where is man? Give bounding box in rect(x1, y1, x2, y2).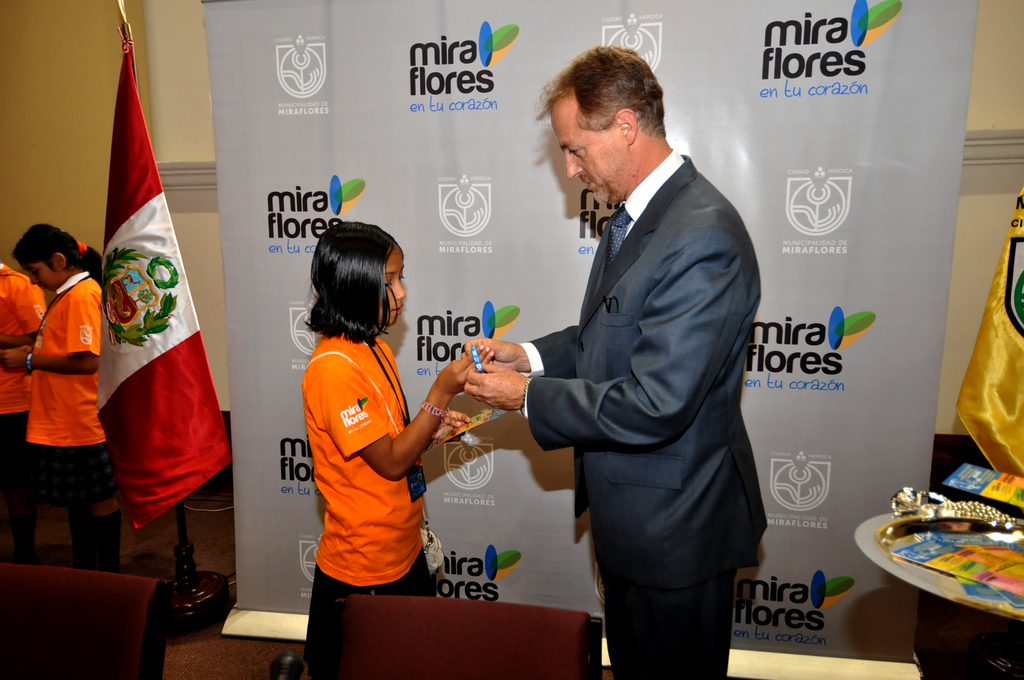
rect(481, 47, 779, 658).
